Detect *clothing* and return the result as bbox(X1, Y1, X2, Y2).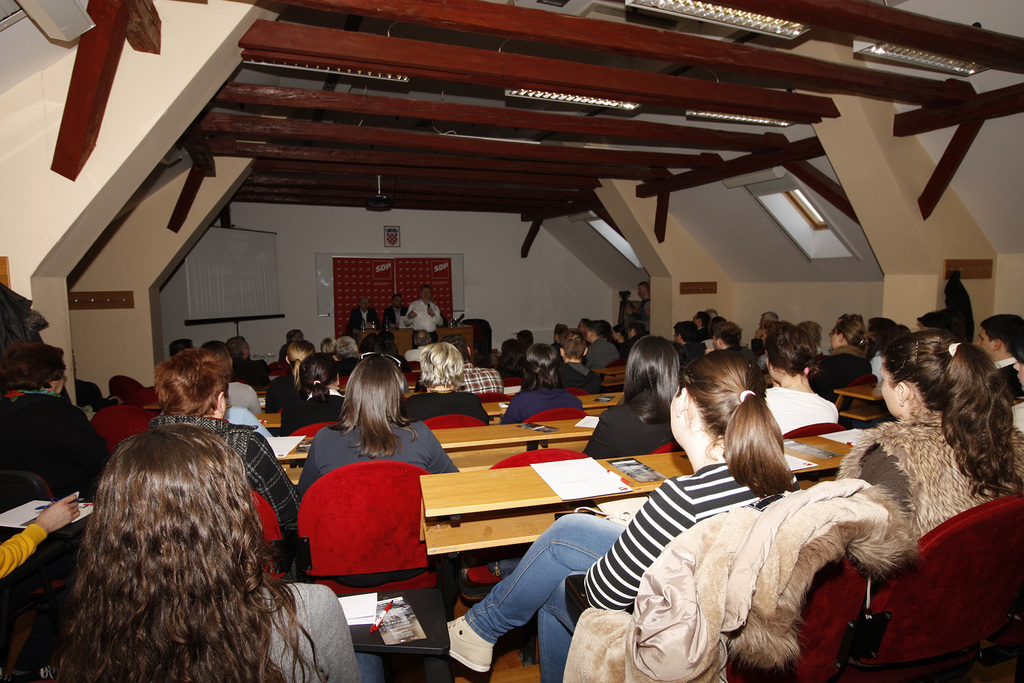
bbox(581, 336, 627, 377).
